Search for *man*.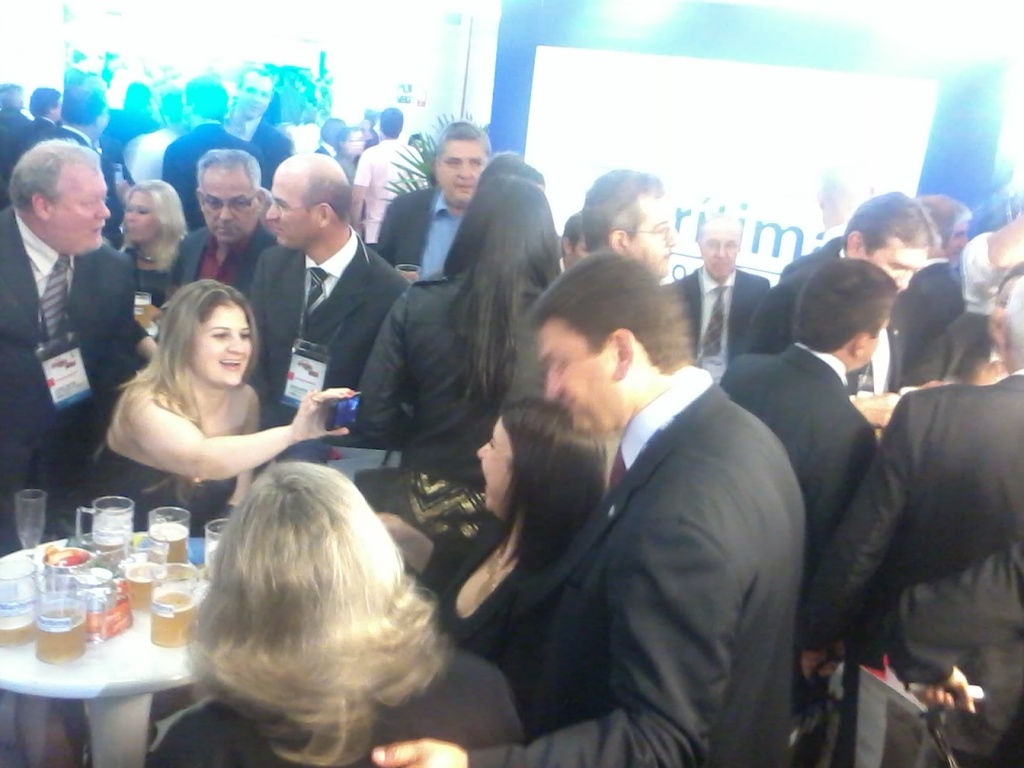
Found at x1=910 y1=194 x2=976 y2=262.
